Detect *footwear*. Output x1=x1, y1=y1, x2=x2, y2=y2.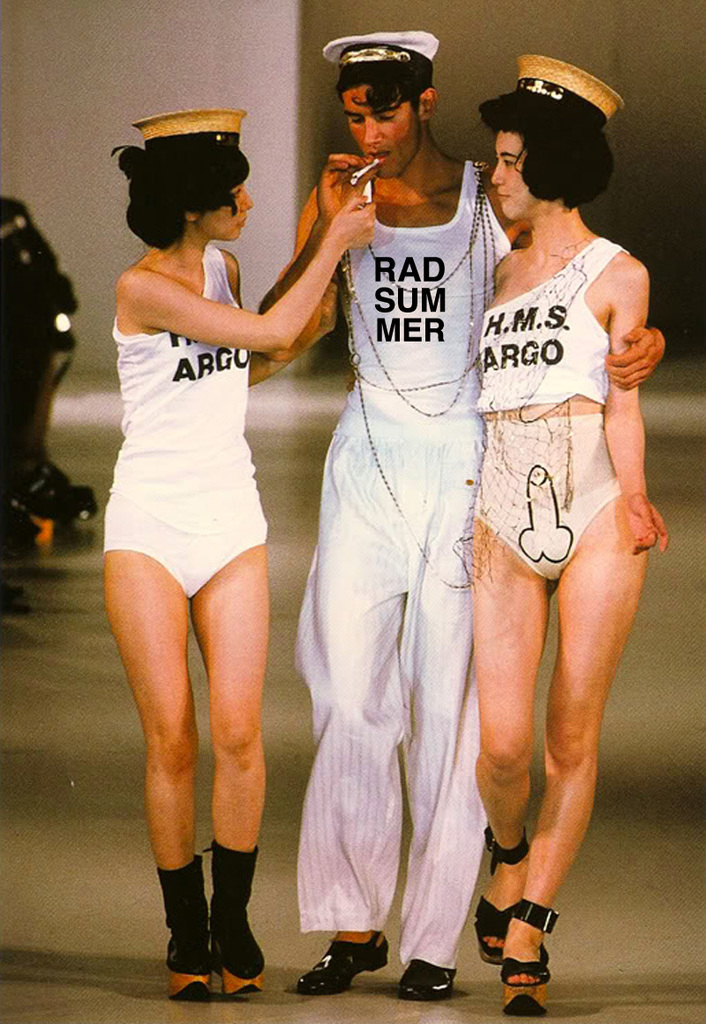
x1=475, y1=821, x2=530, y2=960.
